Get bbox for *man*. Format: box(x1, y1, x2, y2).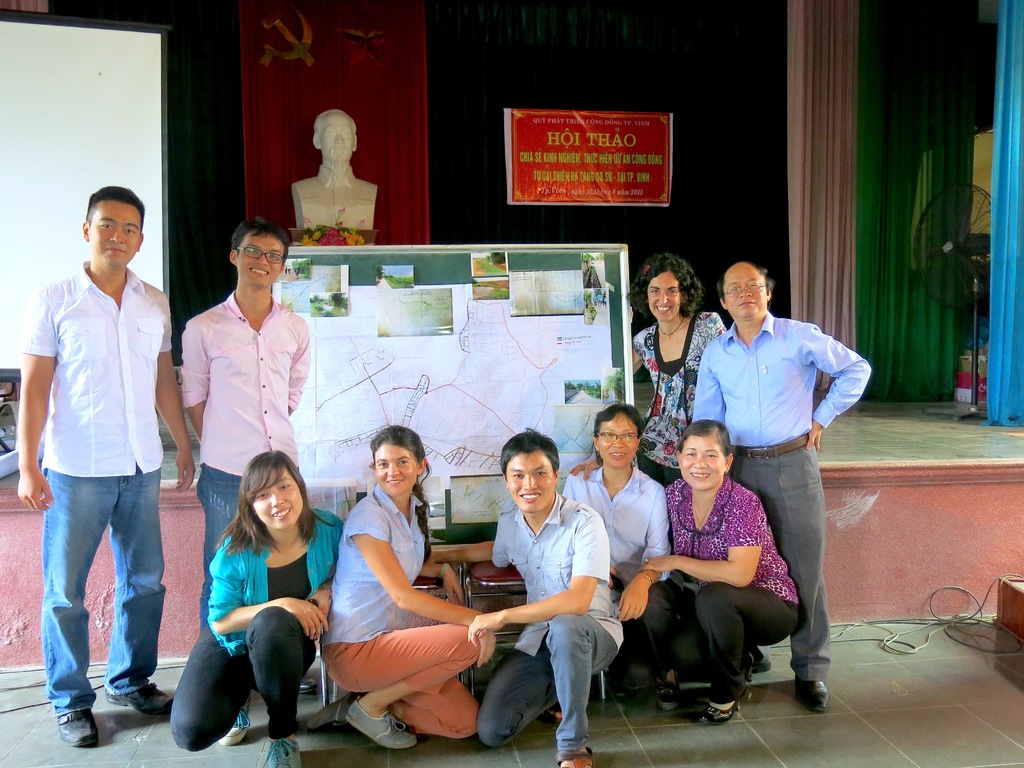
box(287, 104, 378, 238).
